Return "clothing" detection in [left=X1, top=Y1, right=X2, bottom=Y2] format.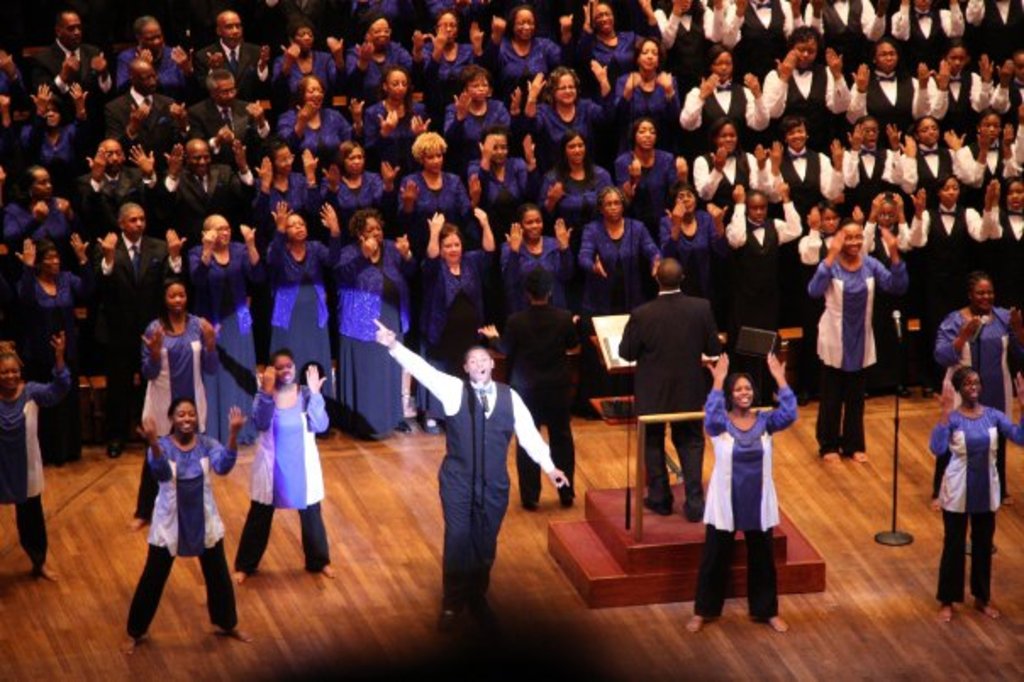
[left=437, top=103, right=517, bottom=183].
